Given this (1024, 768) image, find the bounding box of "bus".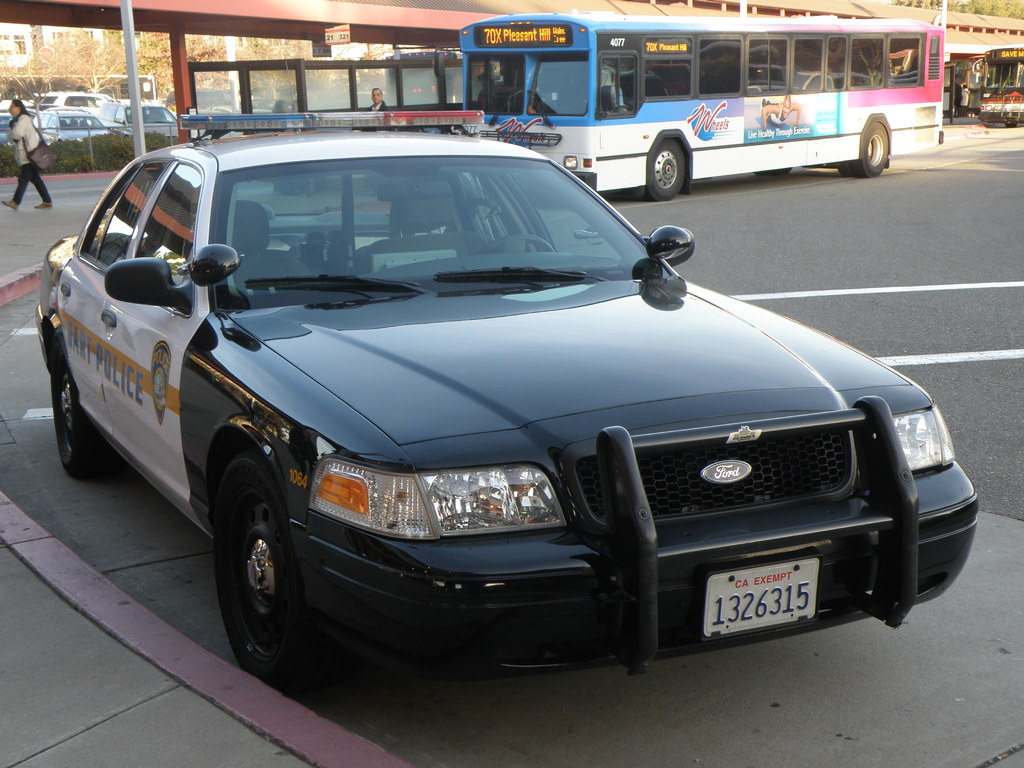
{"x1": 973, "y1": 45, "x2": 1023, "y2": 125}.
